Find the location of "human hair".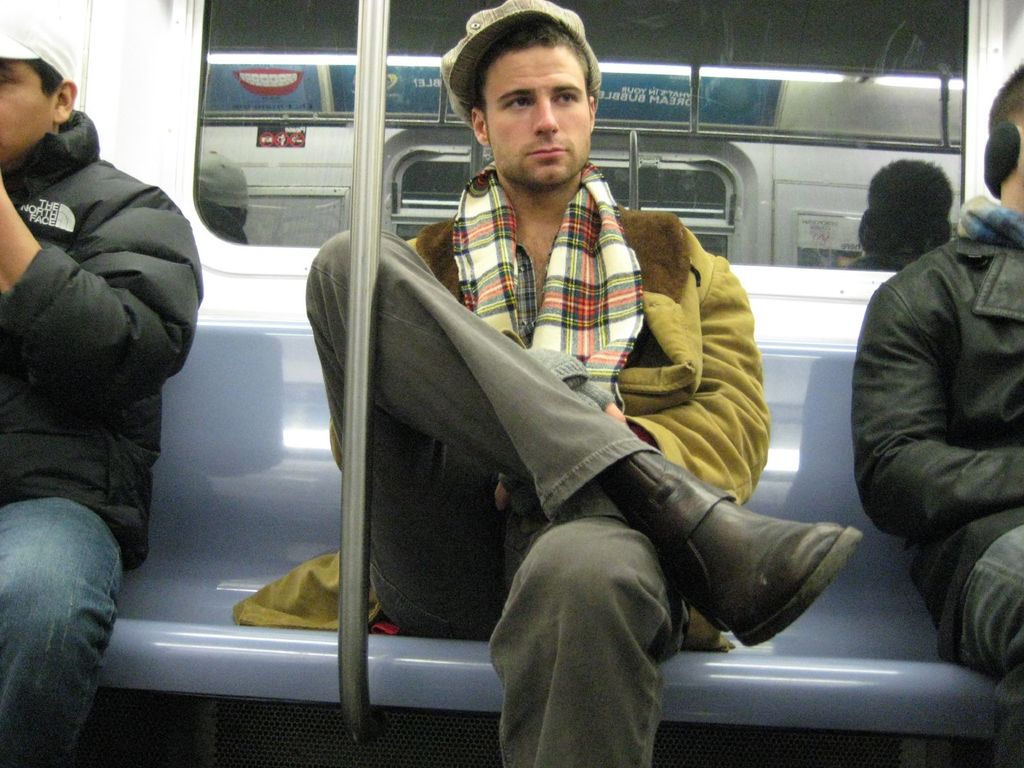
Location: [875,153,963,267].
